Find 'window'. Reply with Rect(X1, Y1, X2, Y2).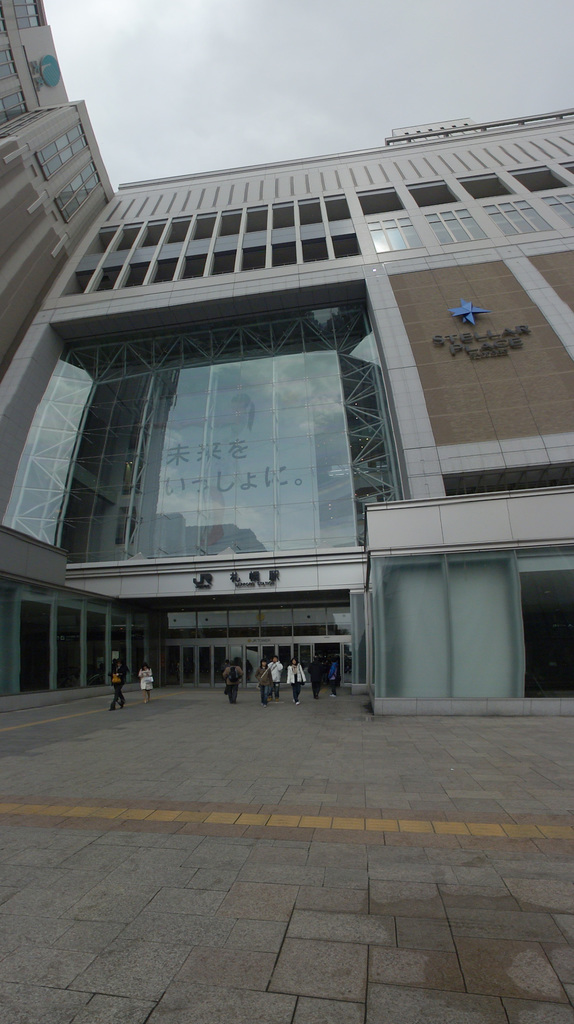
Rect(56, 159, 104, 222).
